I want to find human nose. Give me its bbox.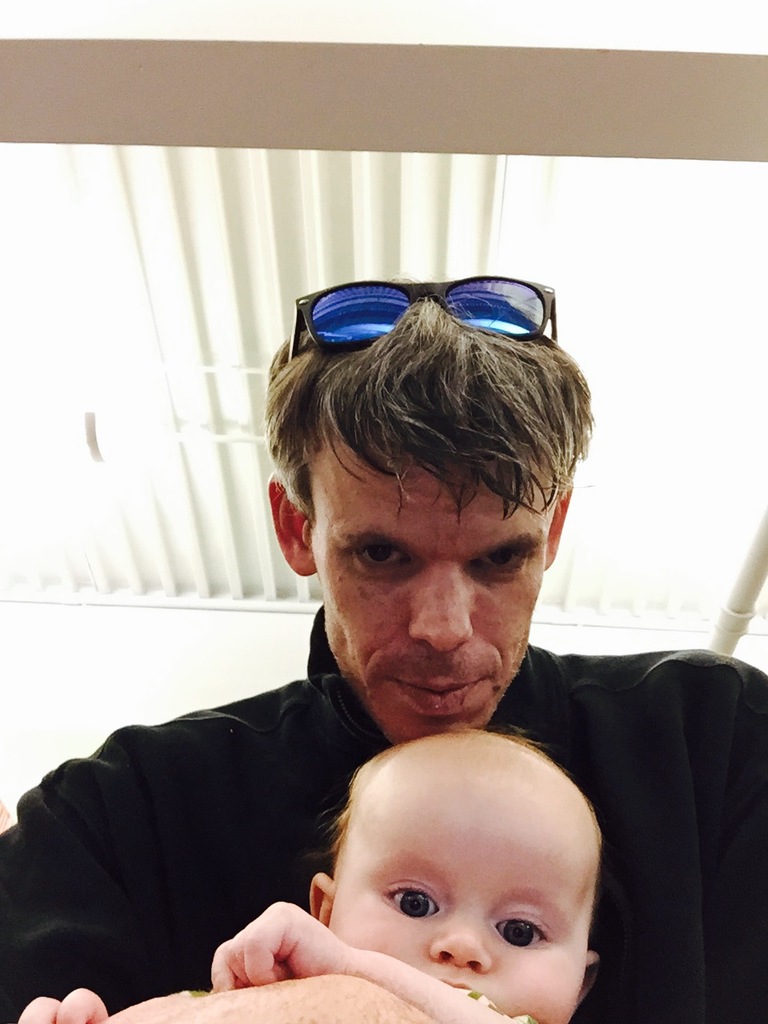
detection(405, 556, 479, 660).
